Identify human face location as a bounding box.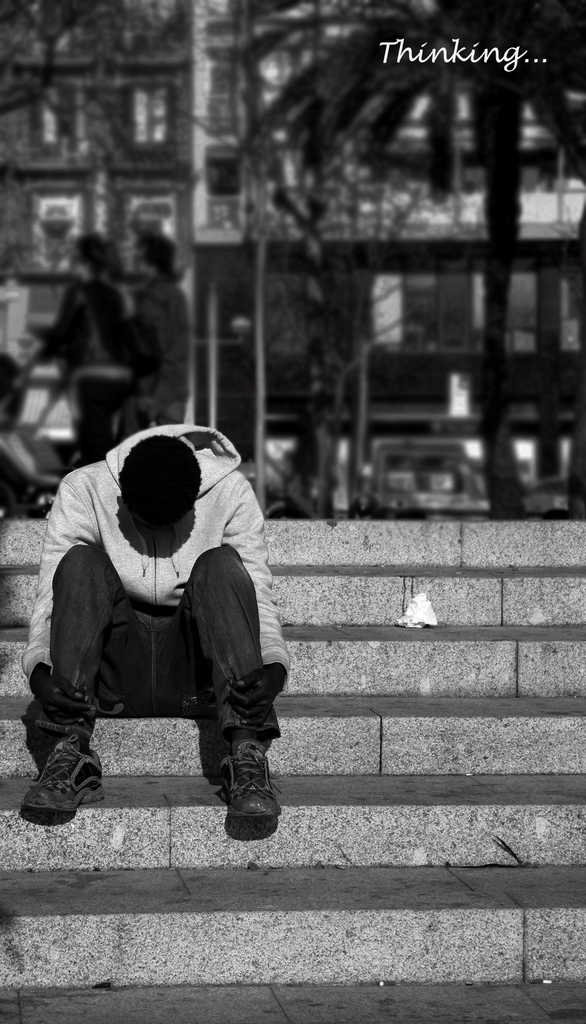
73:248:81:276.
